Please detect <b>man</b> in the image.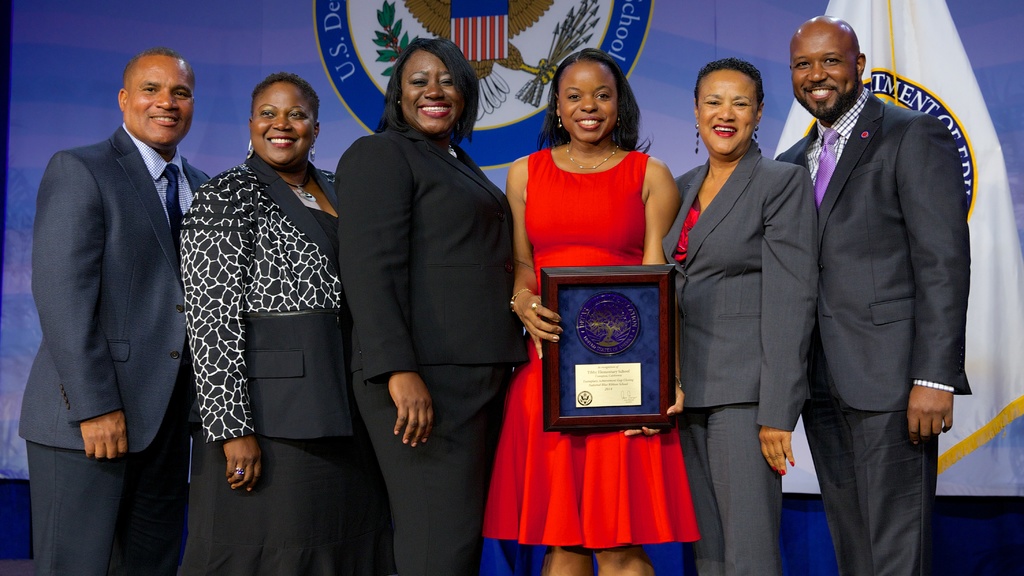
locate(16, 49, 213, 575).
